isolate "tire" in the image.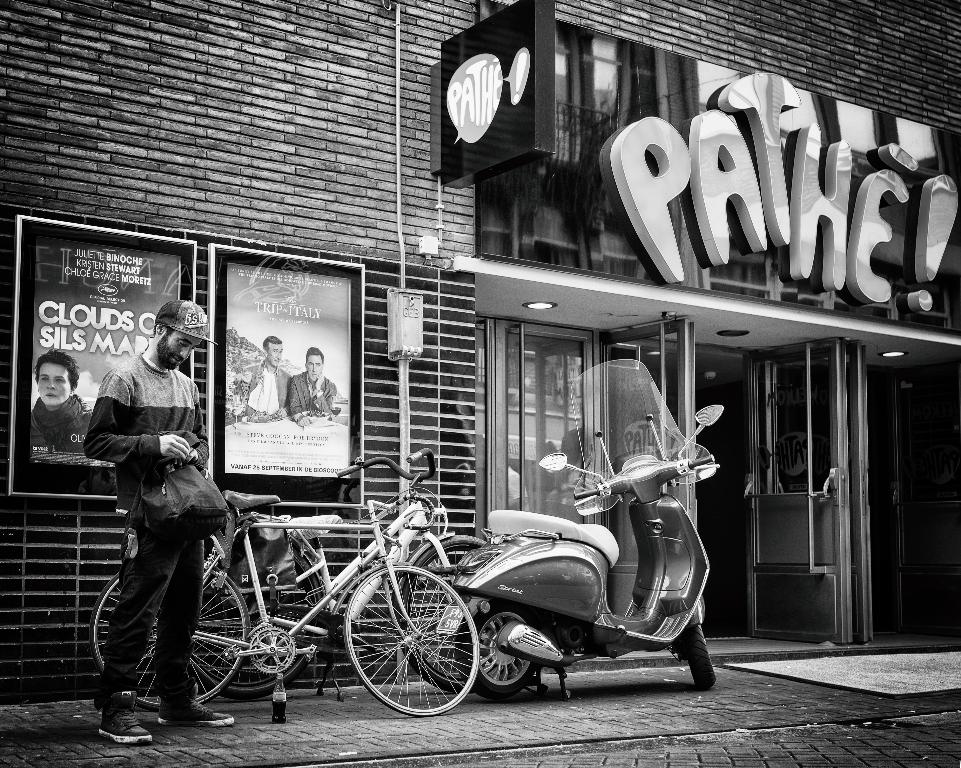
Isolated region: locate(680, 606, 717, 693).
